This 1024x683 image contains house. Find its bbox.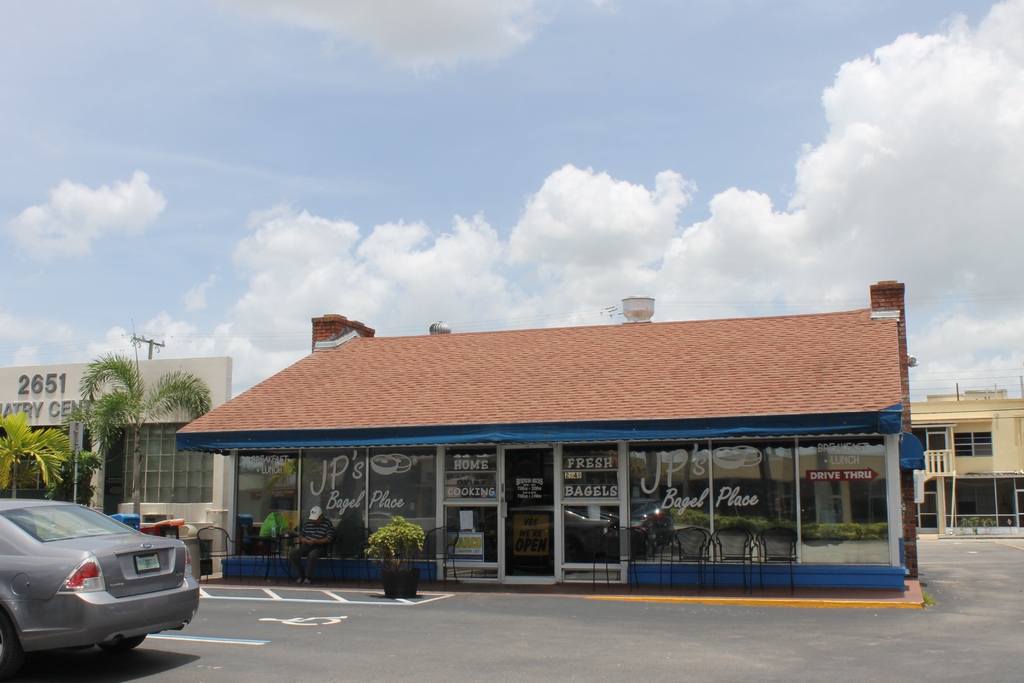
bbox=[903, 374, 1023, 547].
